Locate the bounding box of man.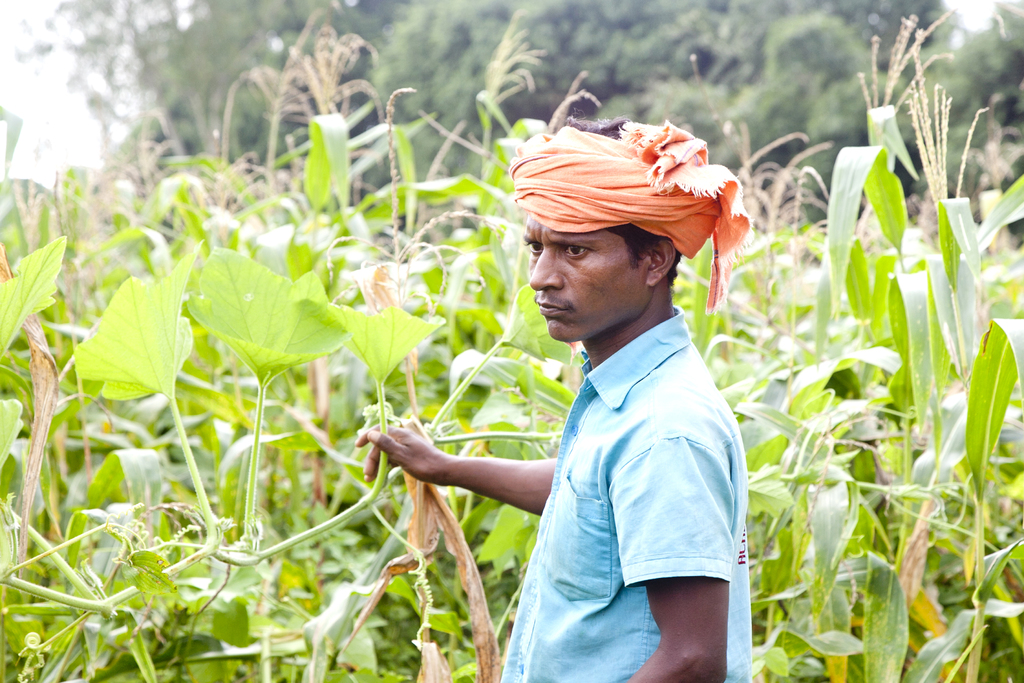
Bounding box: bbox=(317, 129, 749, 671).
